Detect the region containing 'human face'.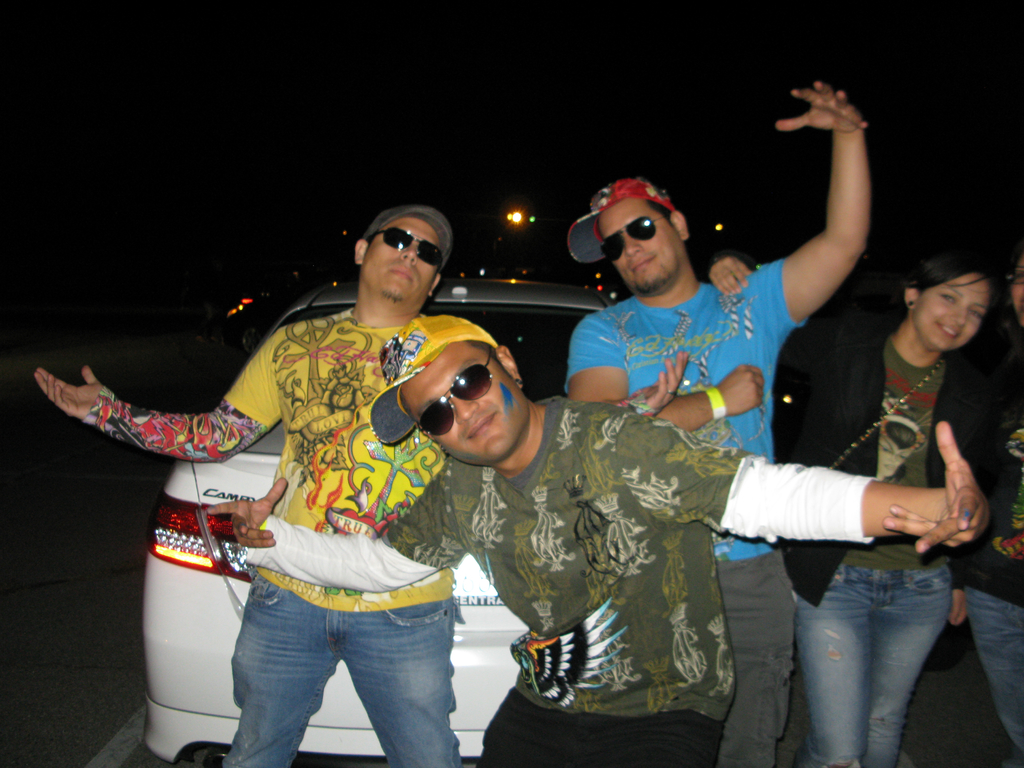
bbox=(596, 193, 684, 295).
